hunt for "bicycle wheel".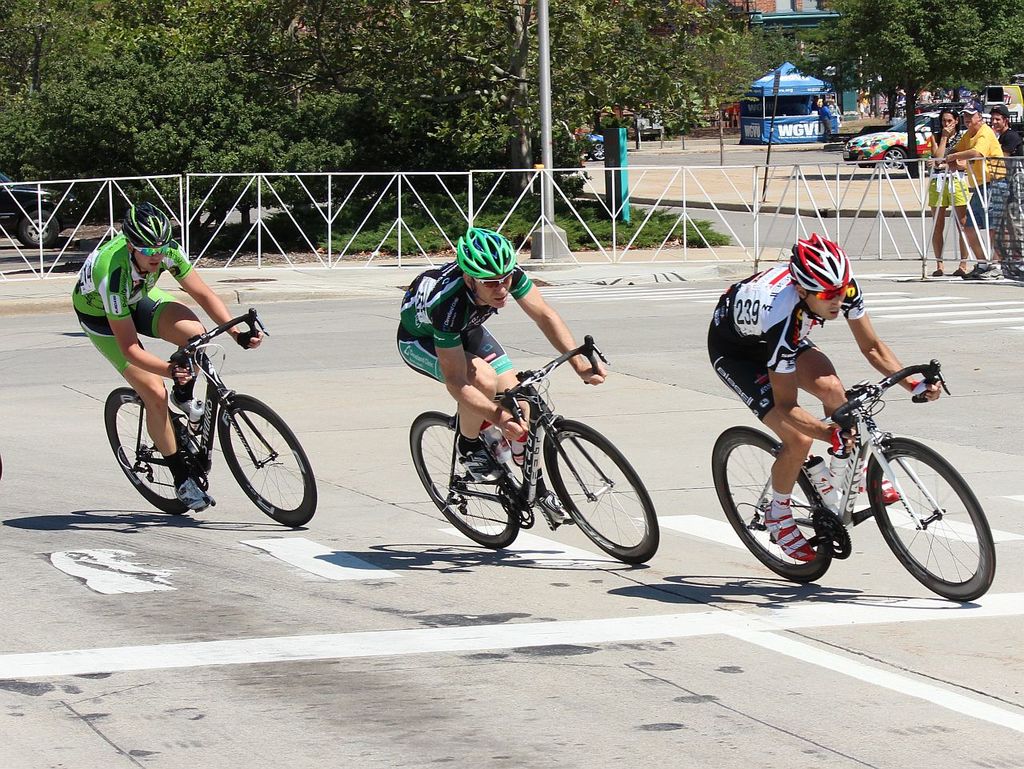
Hunted down at 712,426,834,583.
